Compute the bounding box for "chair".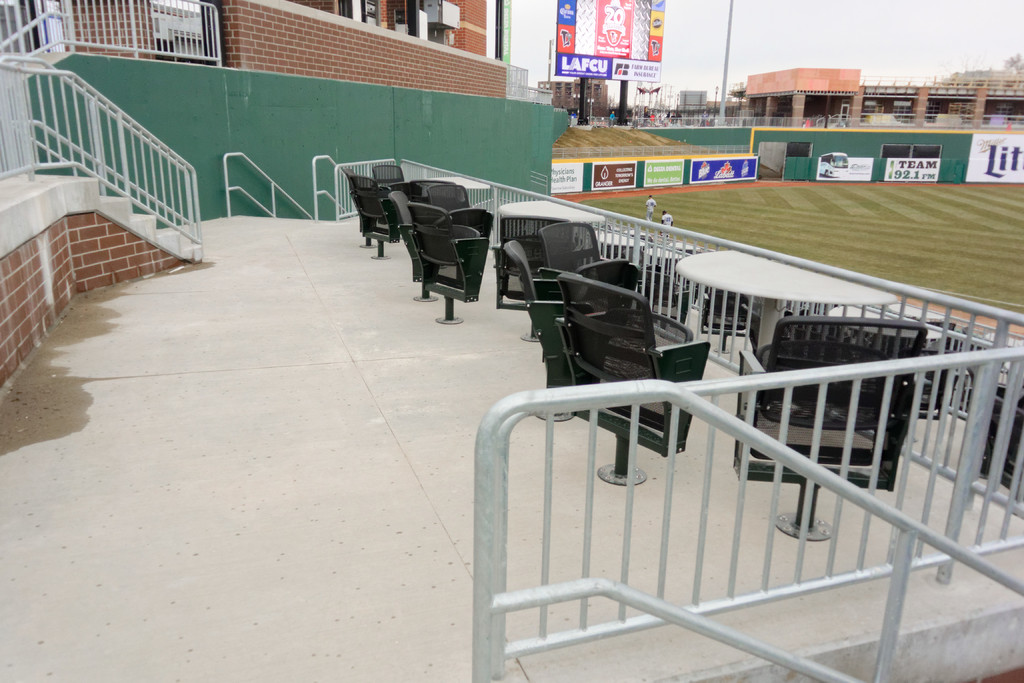
[x1=369, y1=165, x2=403, y2=187].
